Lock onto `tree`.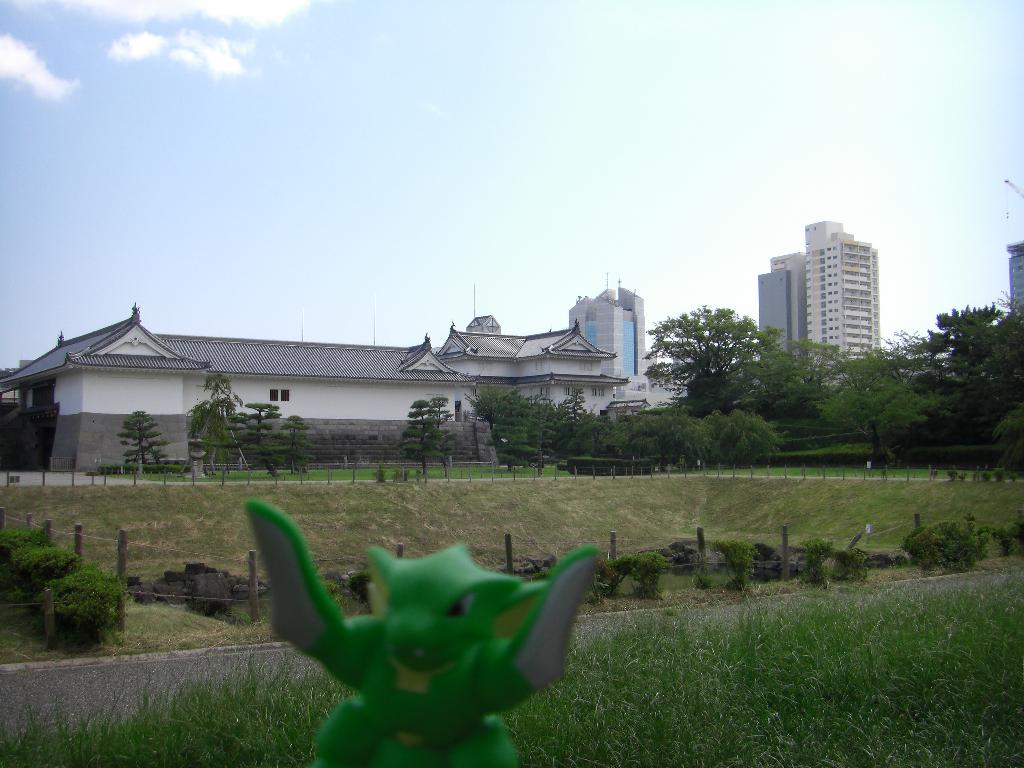
Locked: {"left": 646, "top": 303, "right": 769, "bottom": 393}.
